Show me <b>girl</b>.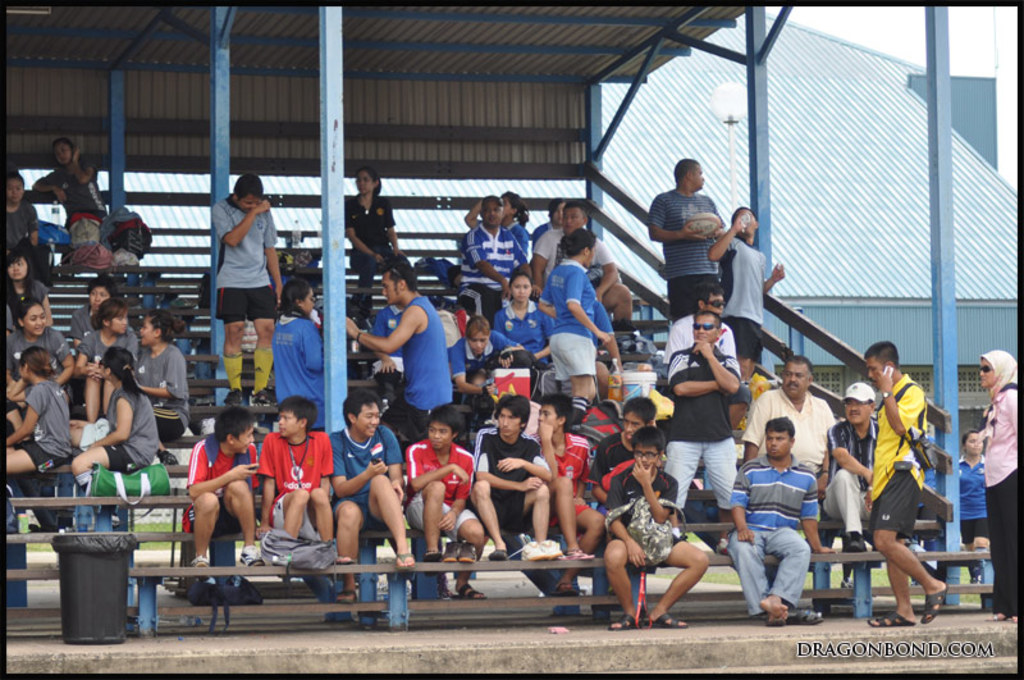
<b>girl</b> is here: locate(210, 173, 287, 407).
